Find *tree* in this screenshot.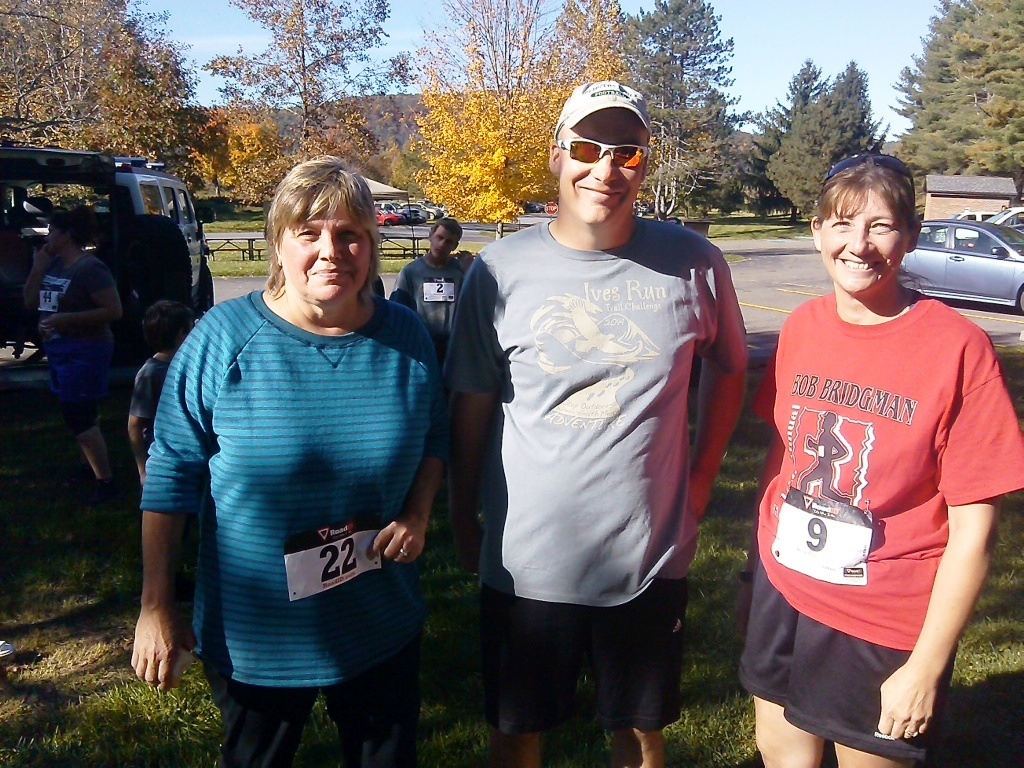
The bounding box for *tree* is bbox=[765, 66, 893, 216].
